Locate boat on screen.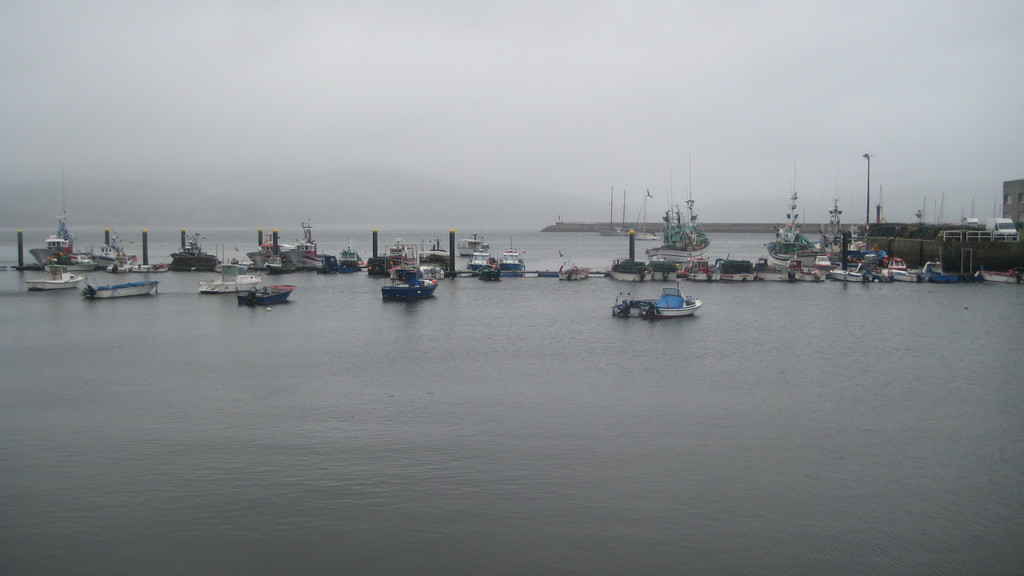
On screen at locate(829, 266, 872, 283).
